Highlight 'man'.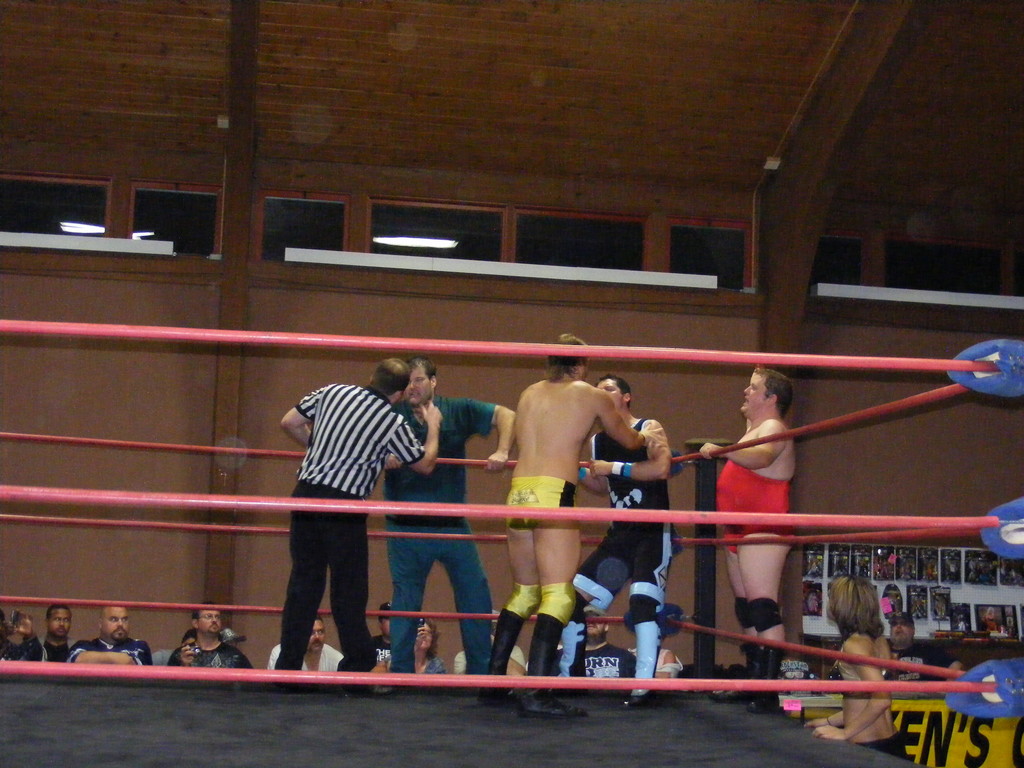
Highlighted region: {"left": 0, "top": 610, "right": 49, "bottom": 659}.
